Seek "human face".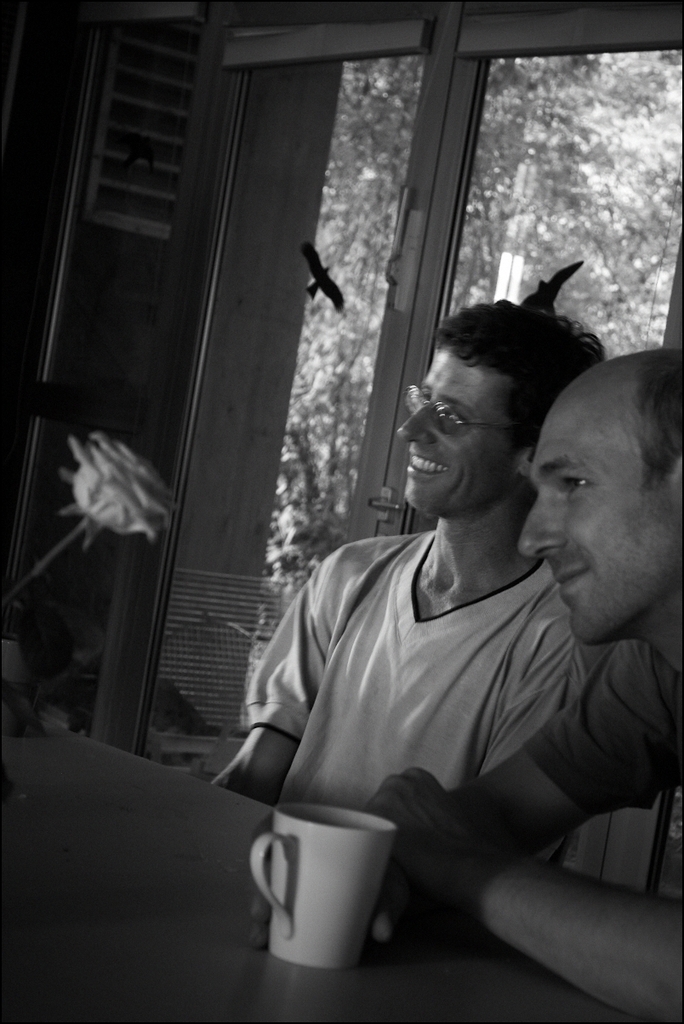
<region>395, 338, 522, 519</region>.
